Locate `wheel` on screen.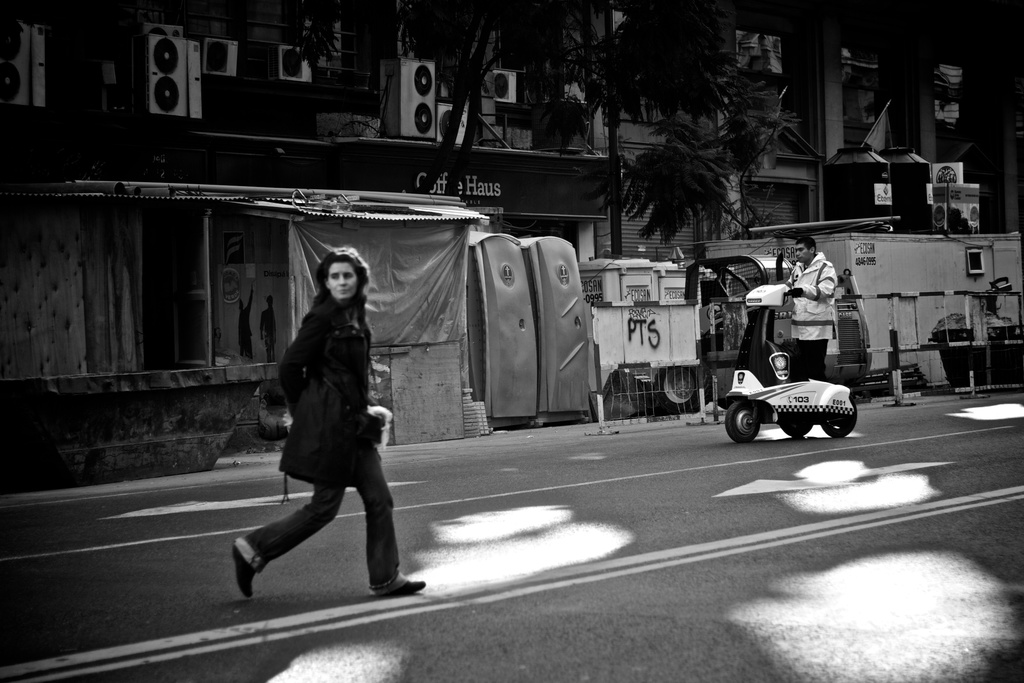
On screen at 653, 365, 708, 415.
